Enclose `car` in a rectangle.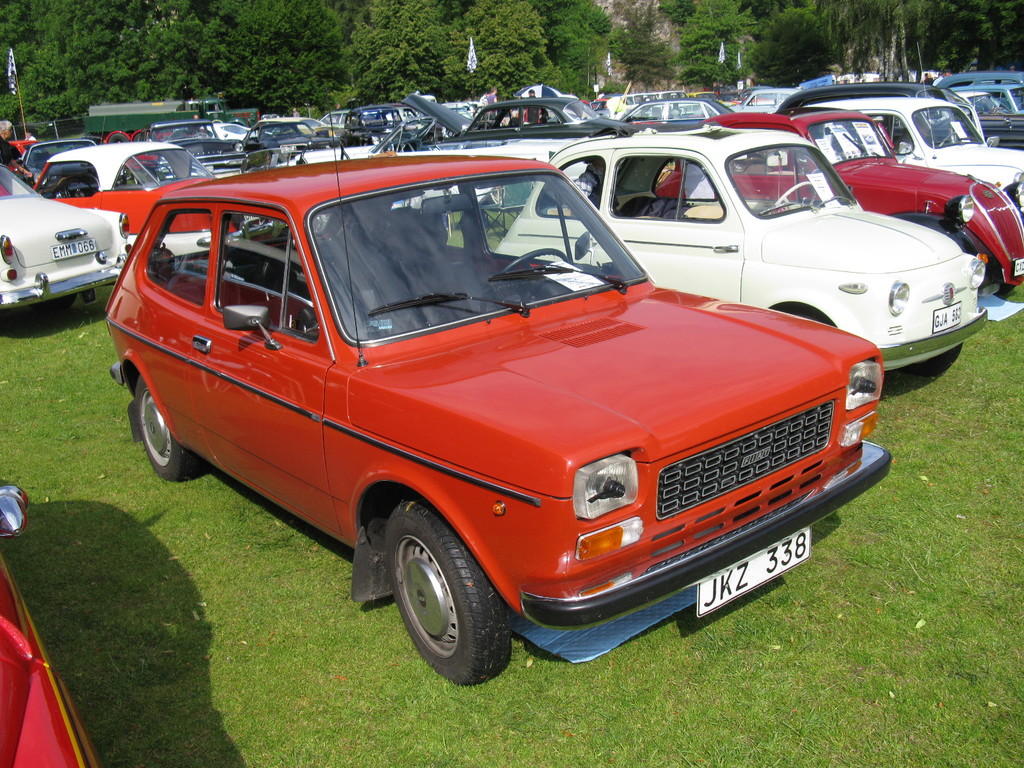
x1=493 y1=125 x2=987 y2=373.
